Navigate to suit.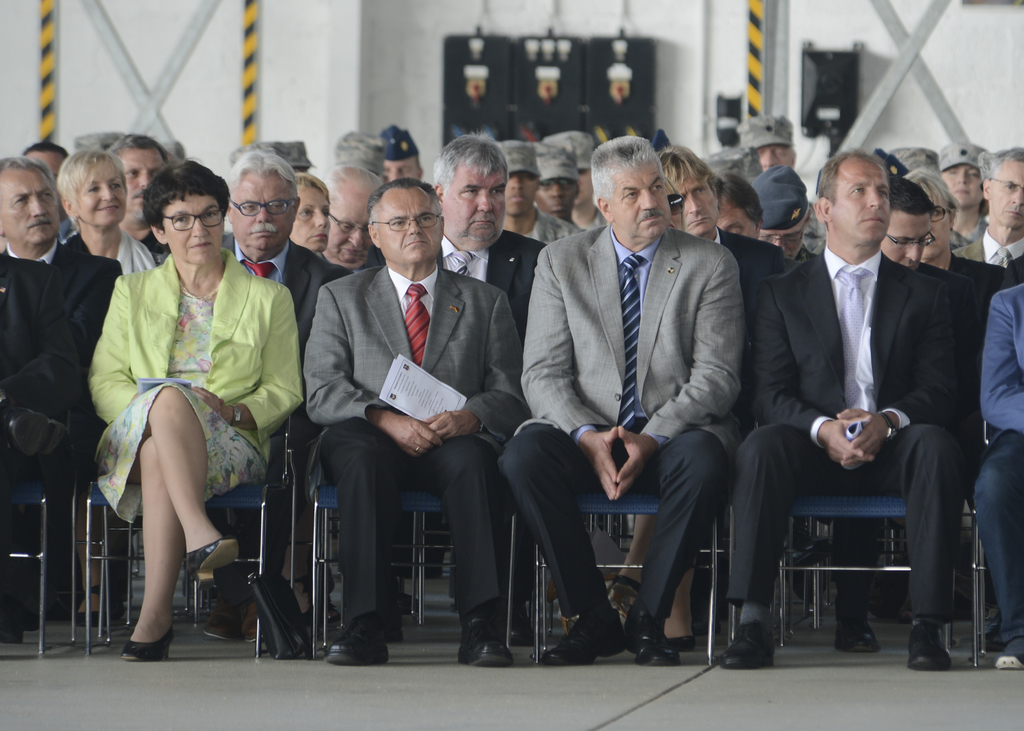
Navigation target: crop(225, 234, 356, 596).
